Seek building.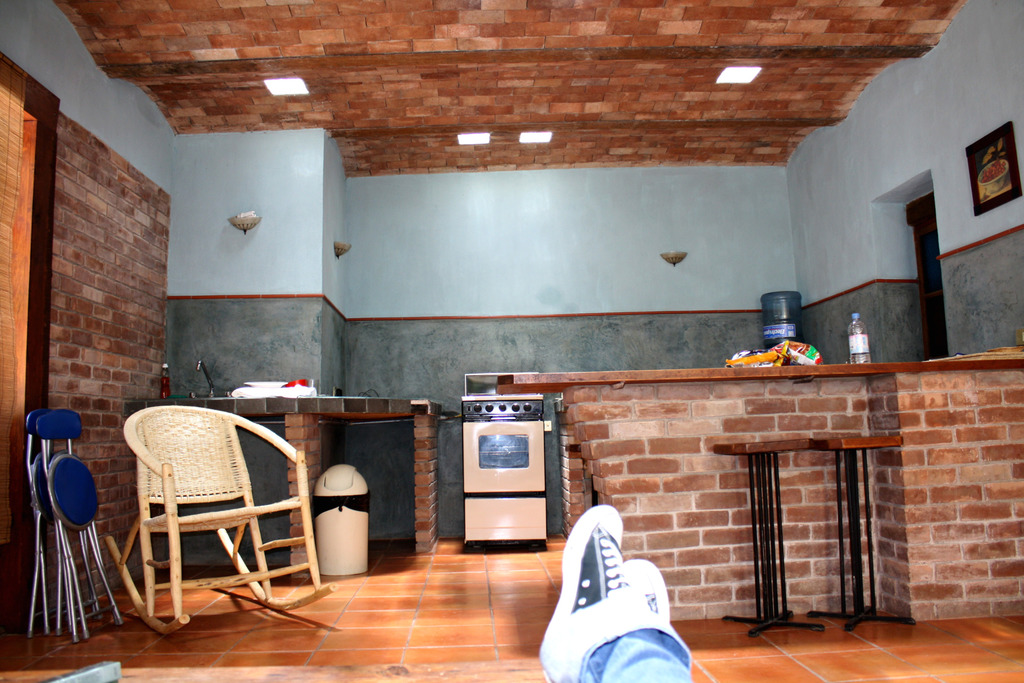
0, 0, 1023, 682.
